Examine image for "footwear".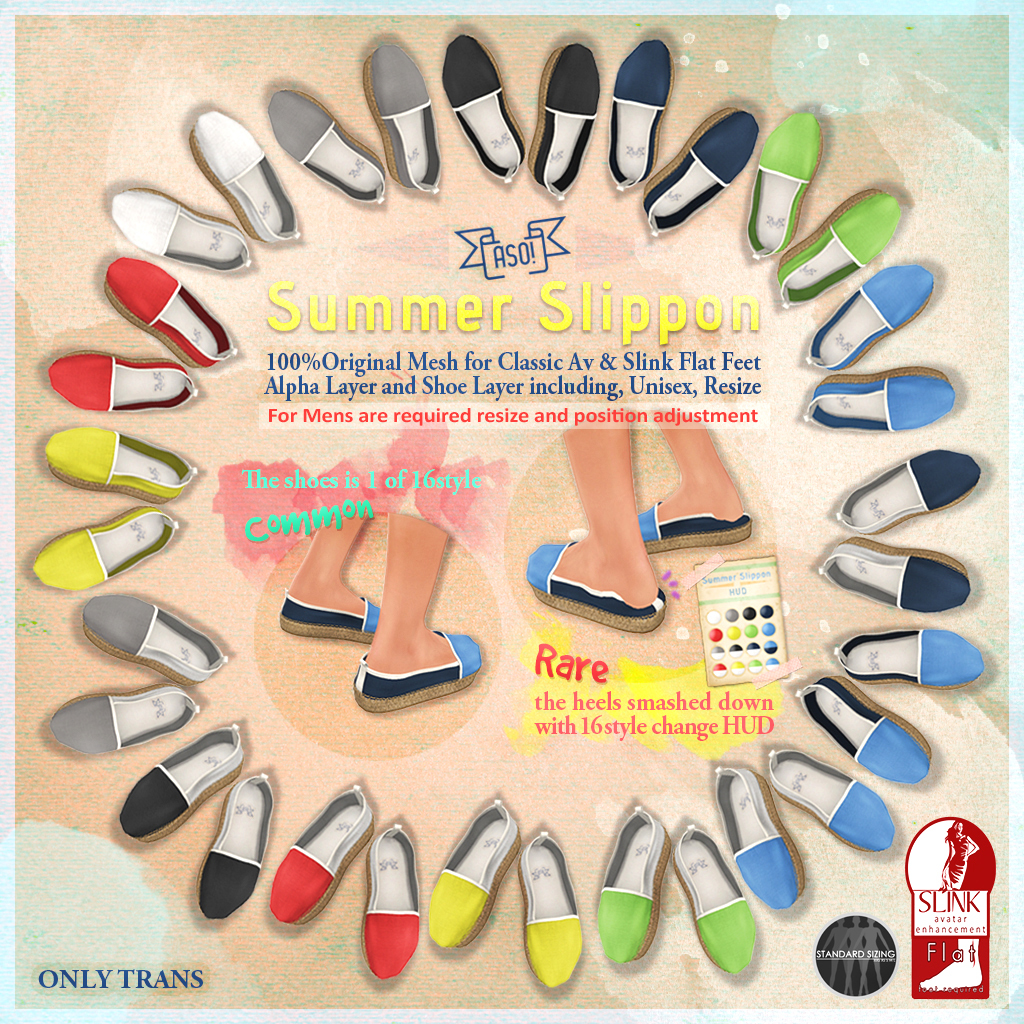
Examination result: crop(738, 102, 832, 274).
